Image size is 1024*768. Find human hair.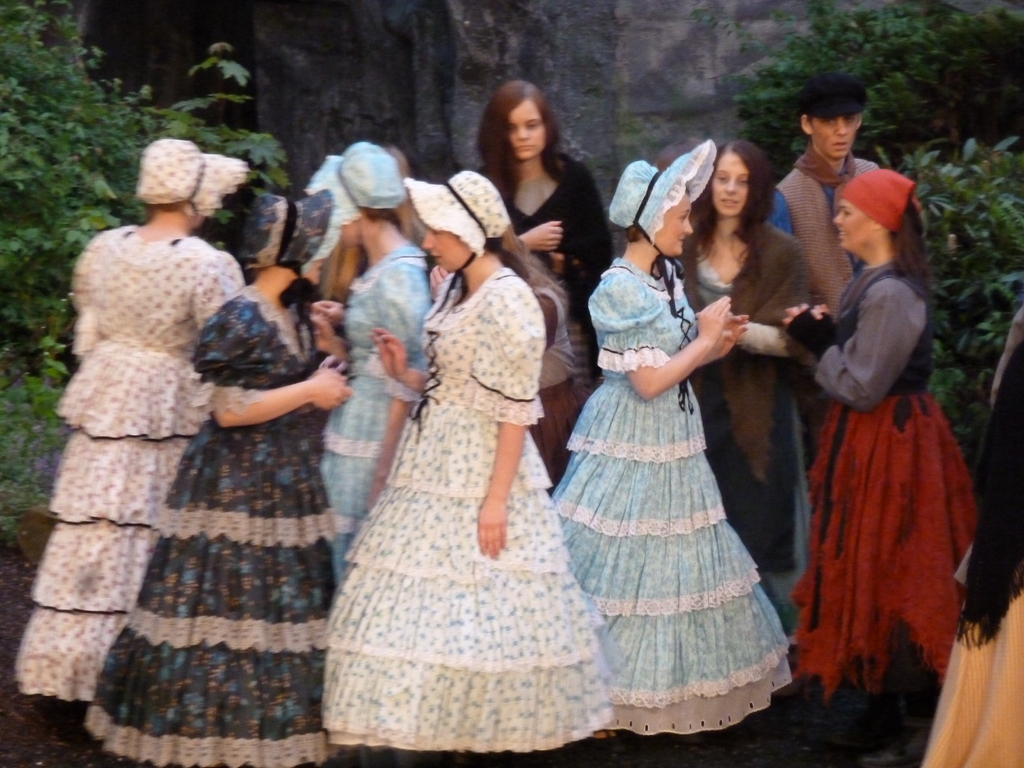
321:198:413:301.
